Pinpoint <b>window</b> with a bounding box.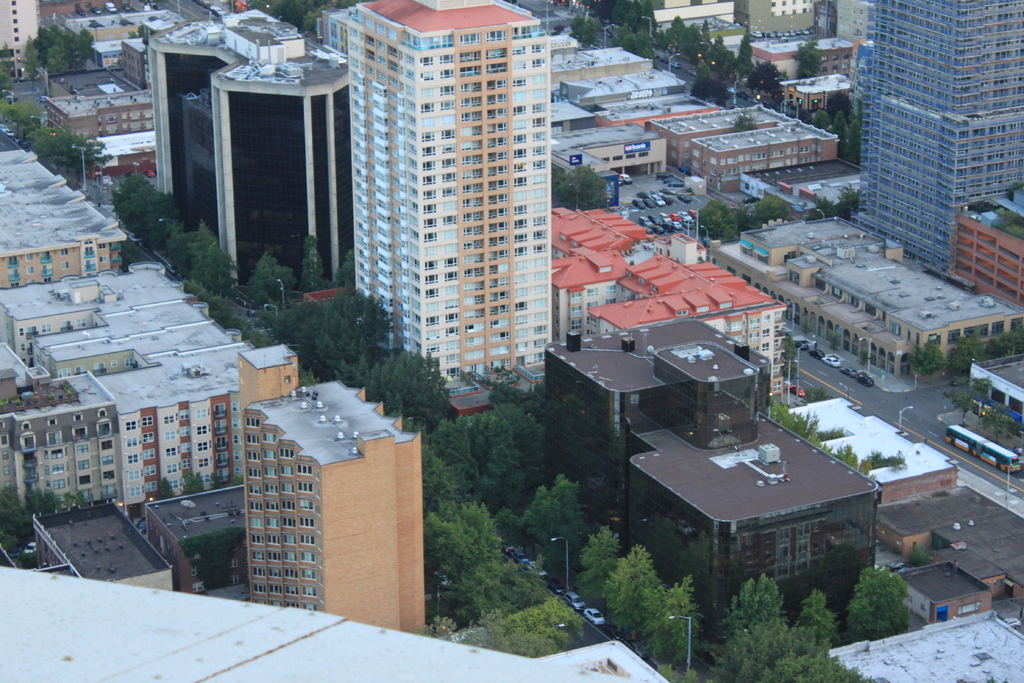
<box>535,271,545,281</box>.
